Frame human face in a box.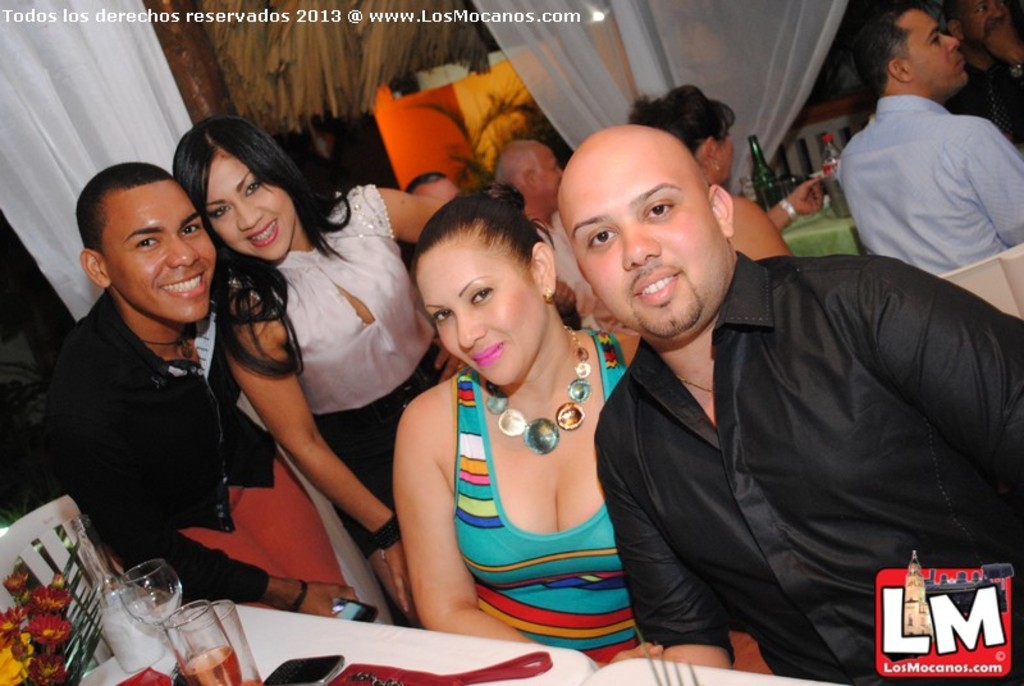
bbox=(218, 143, 297, 262).
